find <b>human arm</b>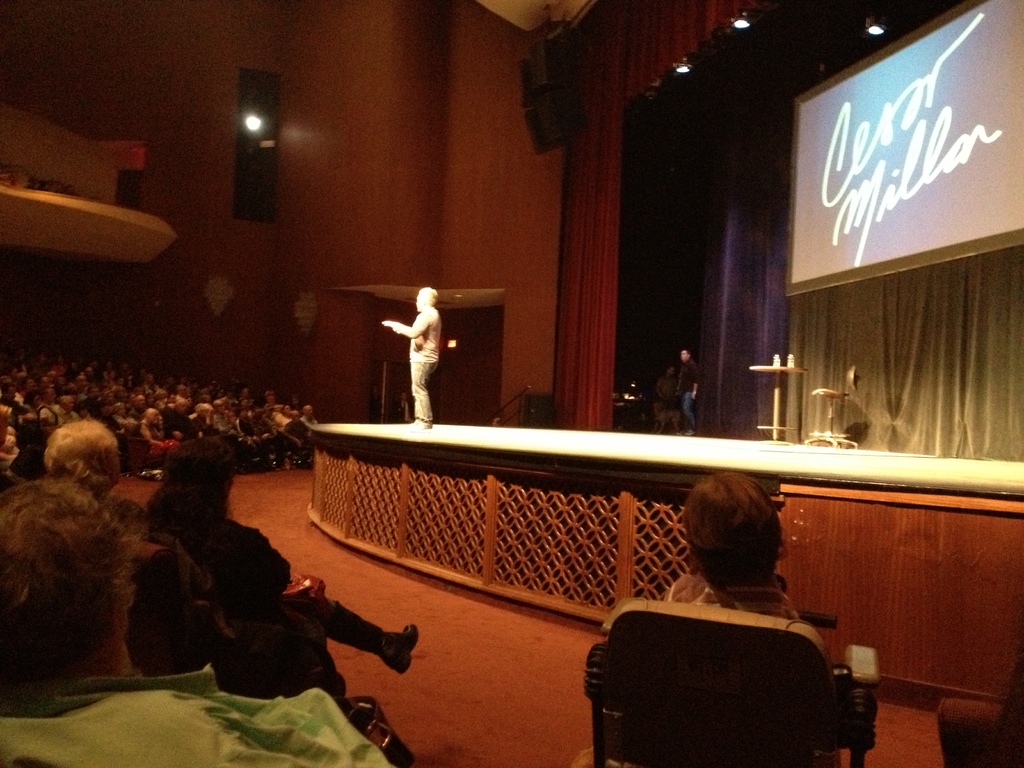
left=243, top=527, right=295, bottom=598
